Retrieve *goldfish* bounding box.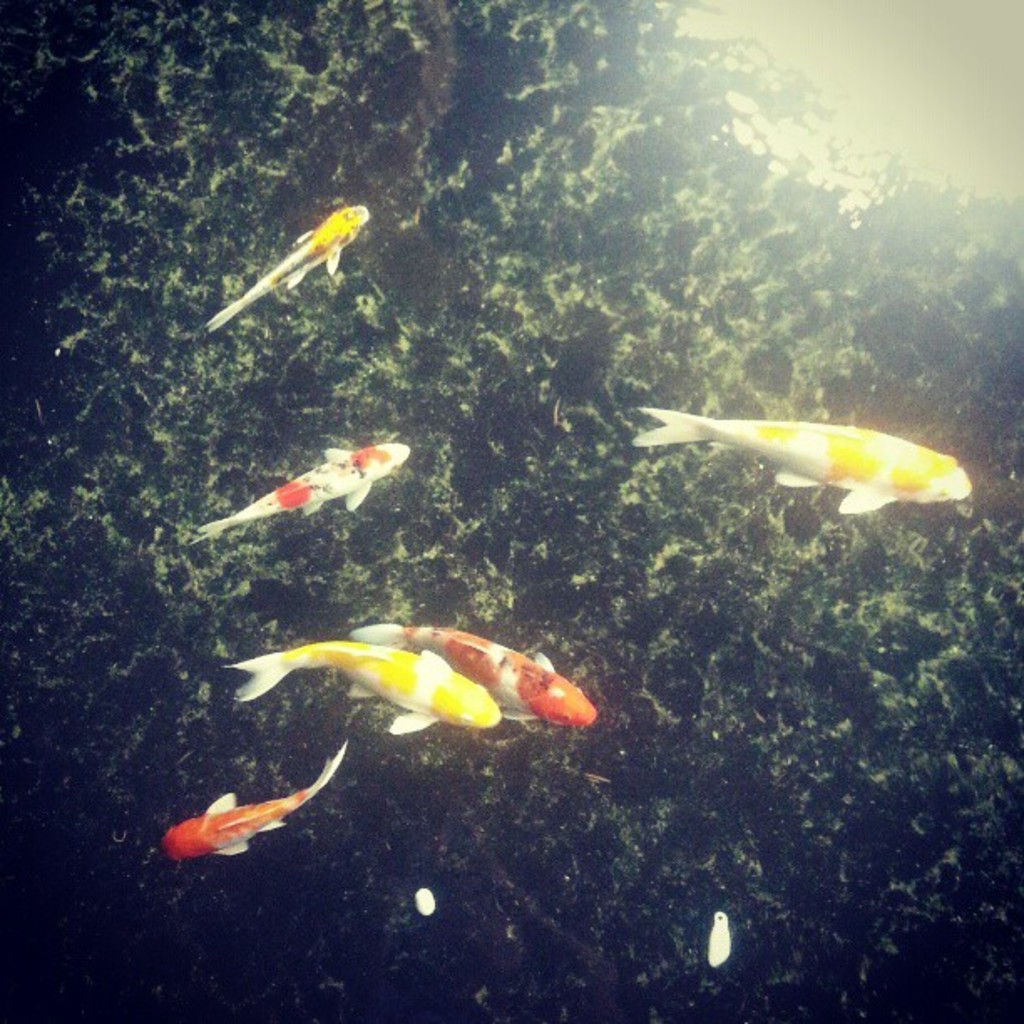
Bounding box: left=206, top=448, right=413, bottom=532.
